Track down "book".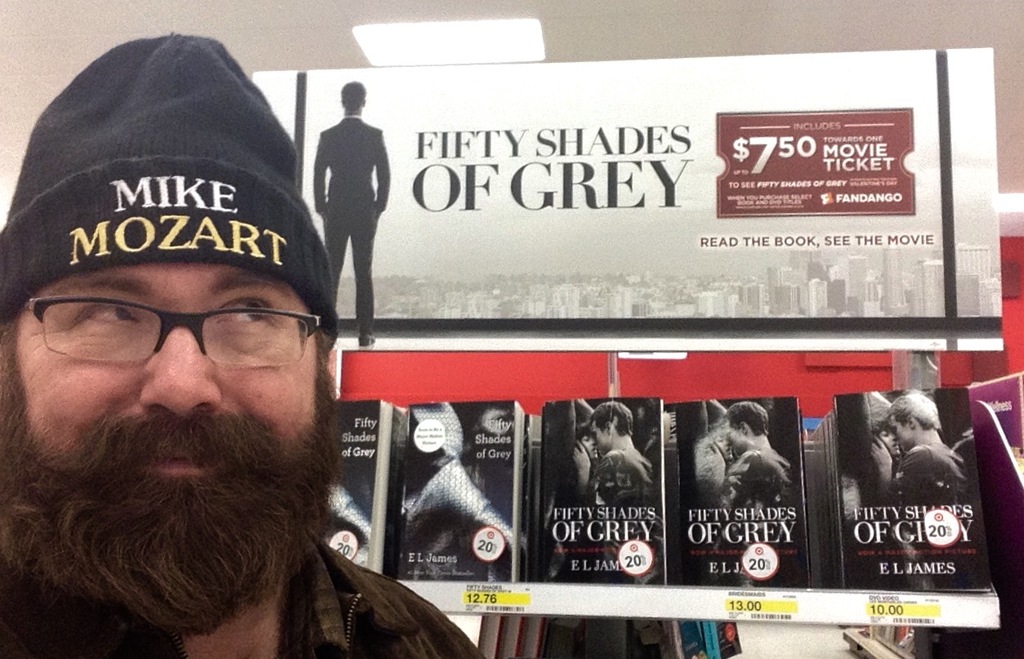
Tracked to crop(834, 383, 994, 593).
